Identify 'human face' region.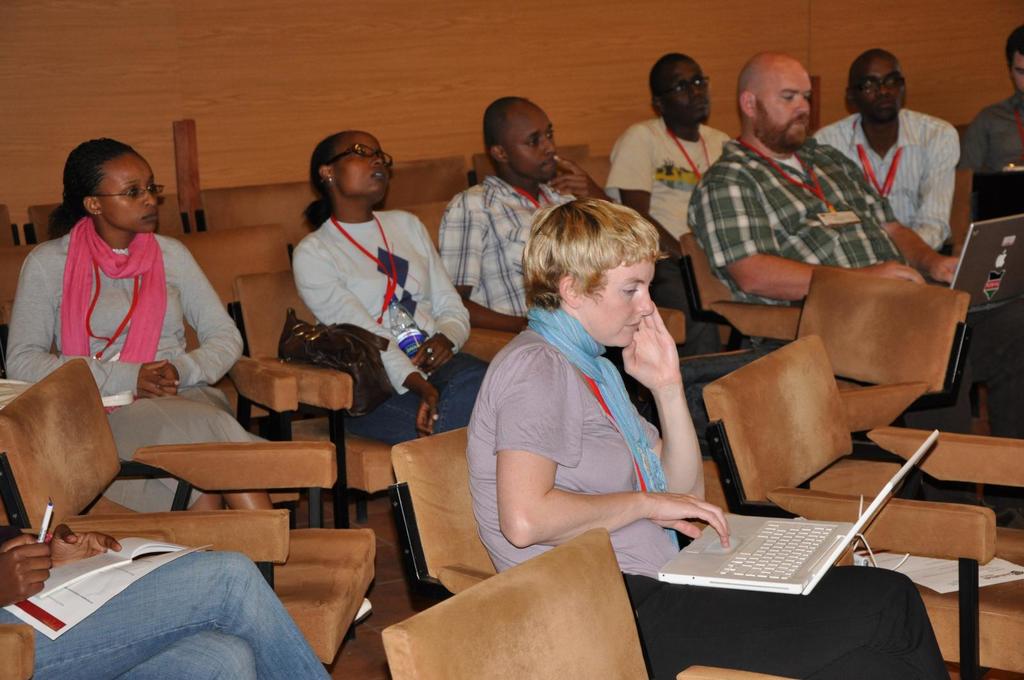
Region: BBox(570, 255, 654, 345).
